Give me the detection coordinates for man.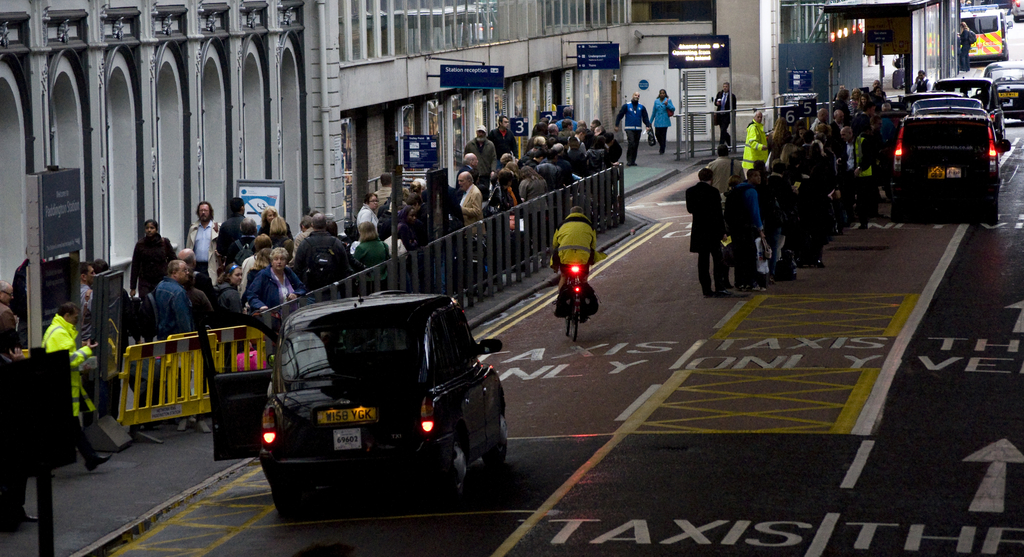
box=[563, 108, 578, 126].
